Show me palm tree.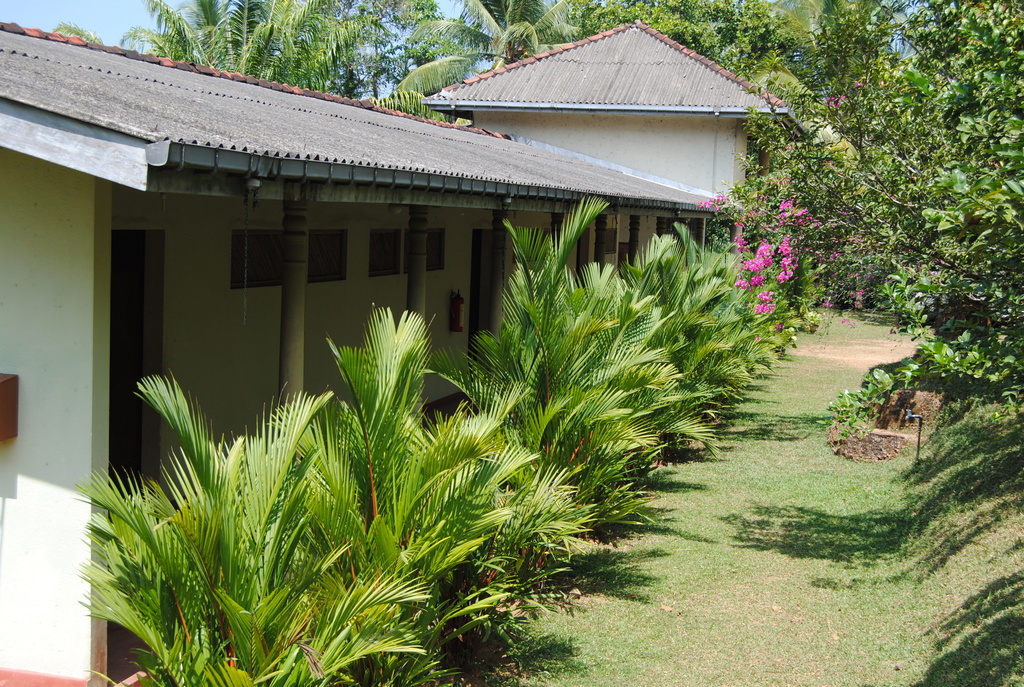
palm tree is here: left=154, top=0, right=288, bottom=85.
